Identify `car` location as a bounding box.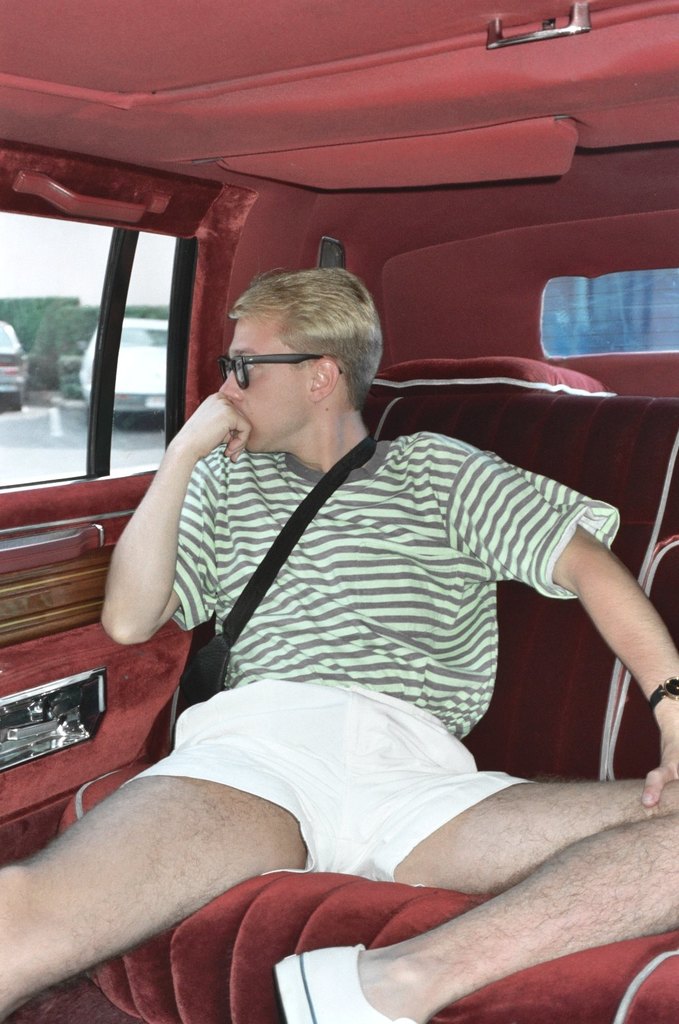
{"x1": 77, "y1": 322, "x2": 168, "y2": 418}.
